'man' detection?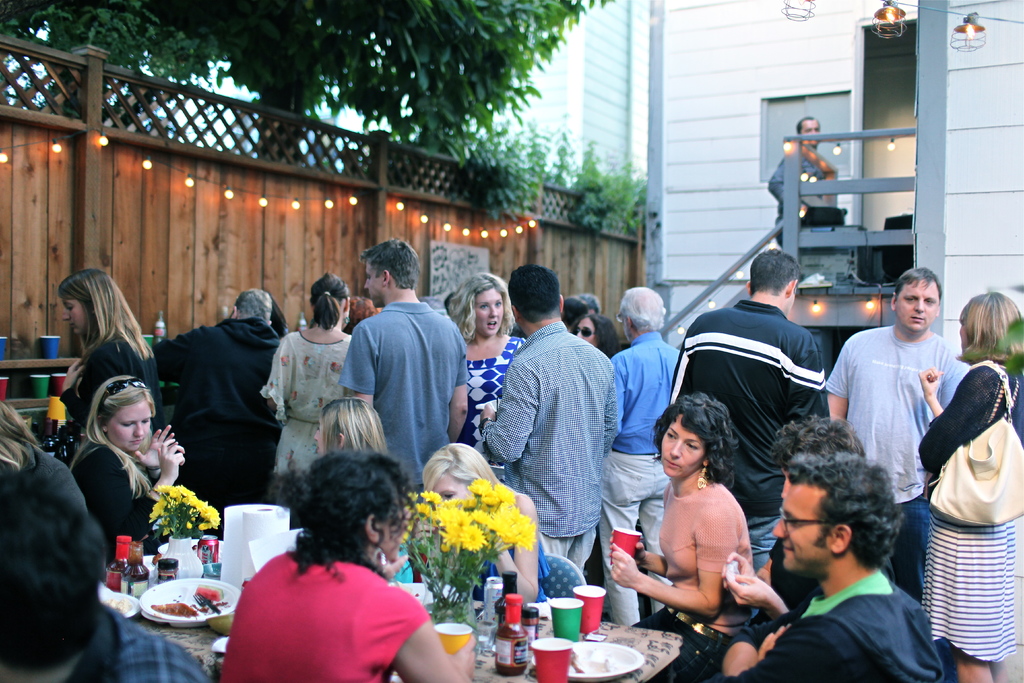
pyautogui.locateOnScreen(470, 260, 618, 579)
